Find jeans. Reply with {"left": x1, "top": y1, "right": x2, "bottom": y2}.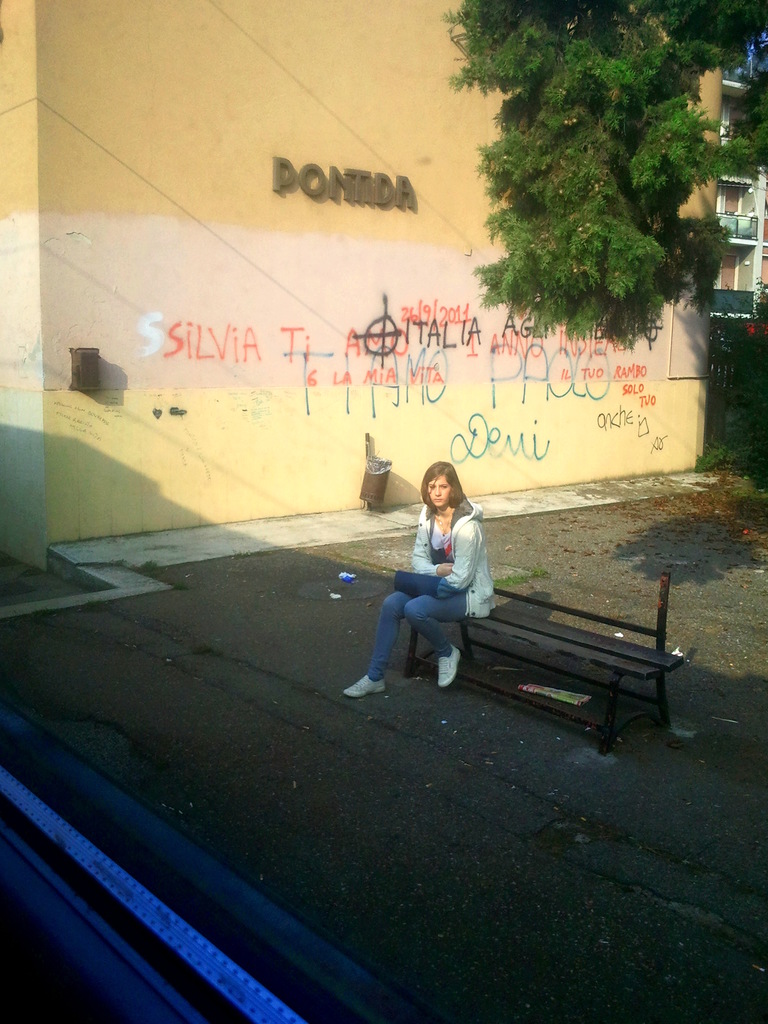
{"left": 363, "top": 593, "right": 466, "bottom": 682}.
